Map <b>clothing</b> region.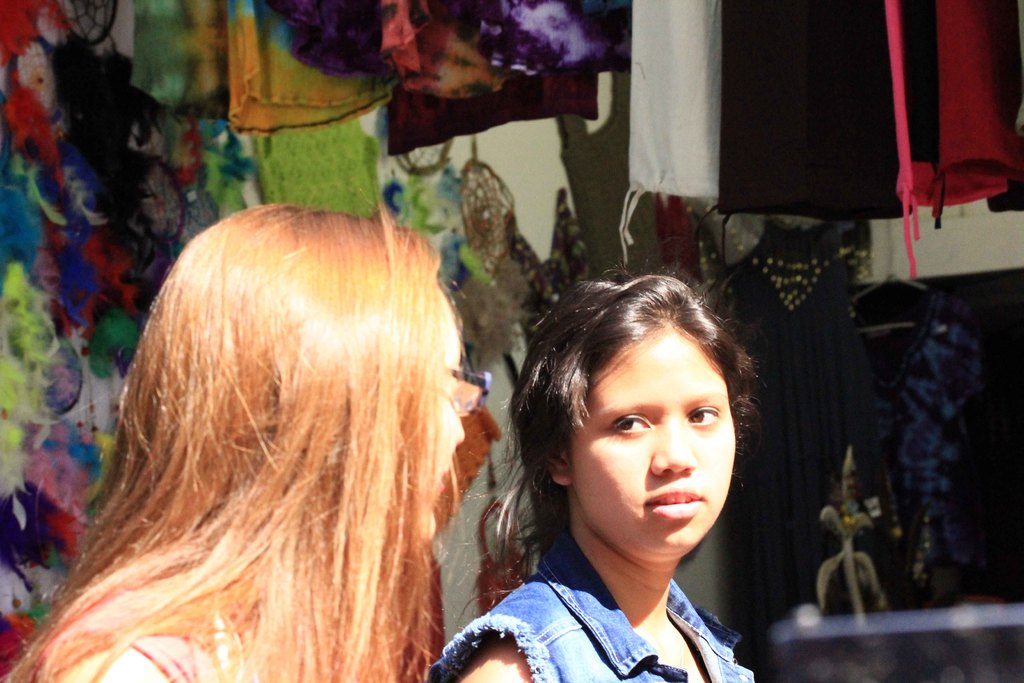
Mapped to (719,209,855,682).
